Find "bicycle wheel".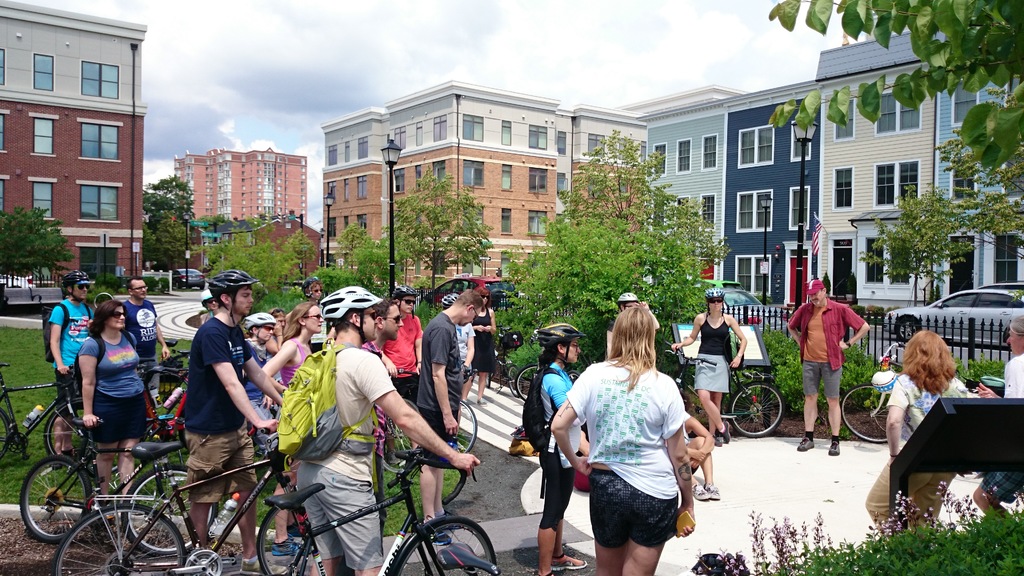
x1=389, y1=511, x2=500, y2=575.
